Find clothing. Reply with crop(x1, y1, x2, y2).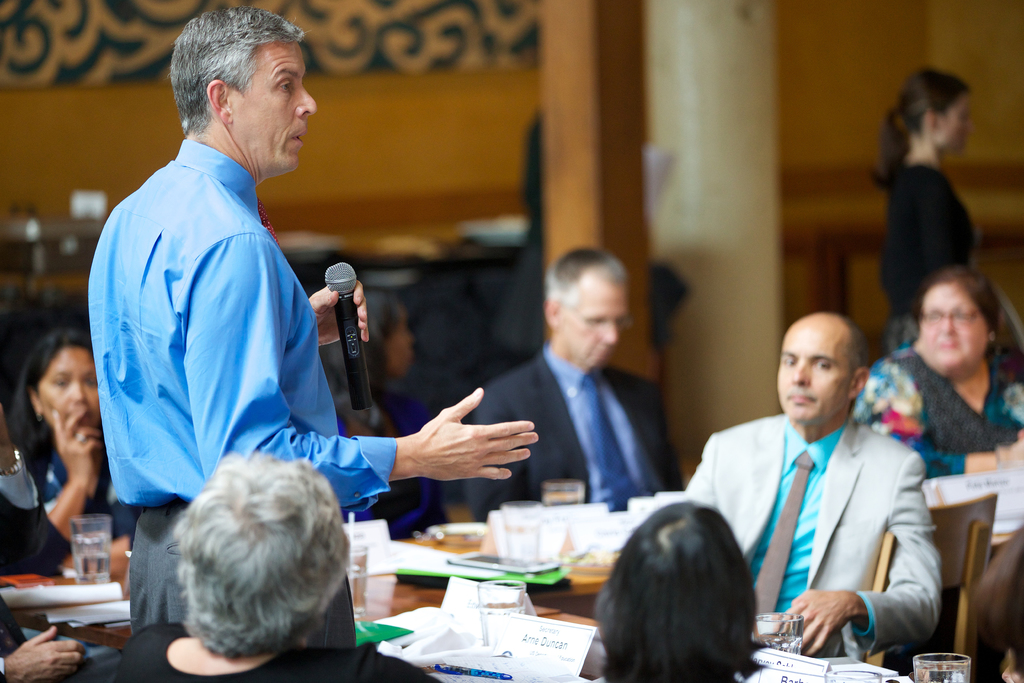
crop(0, 449, 131, 567).
